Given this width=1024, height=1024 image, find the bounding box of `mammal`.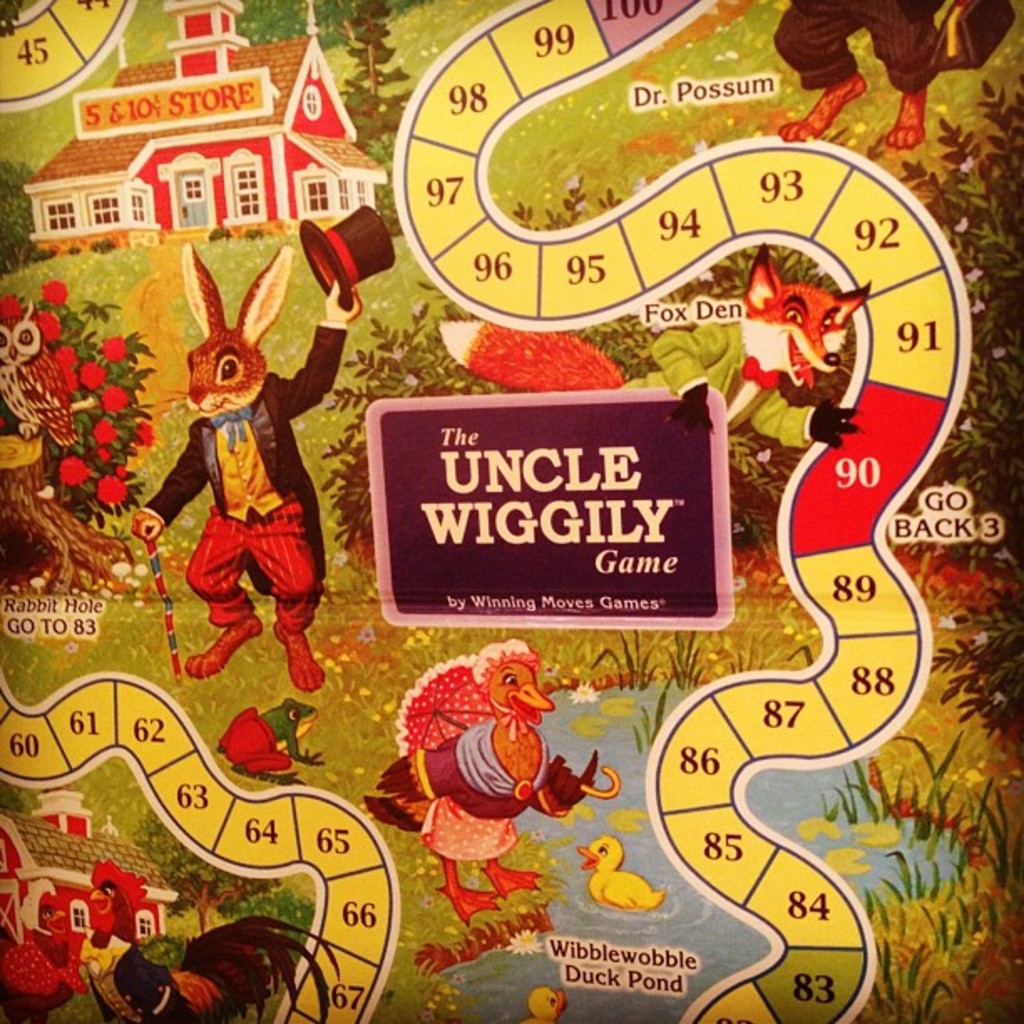
<region>432, 243, 865, 596</region>.
